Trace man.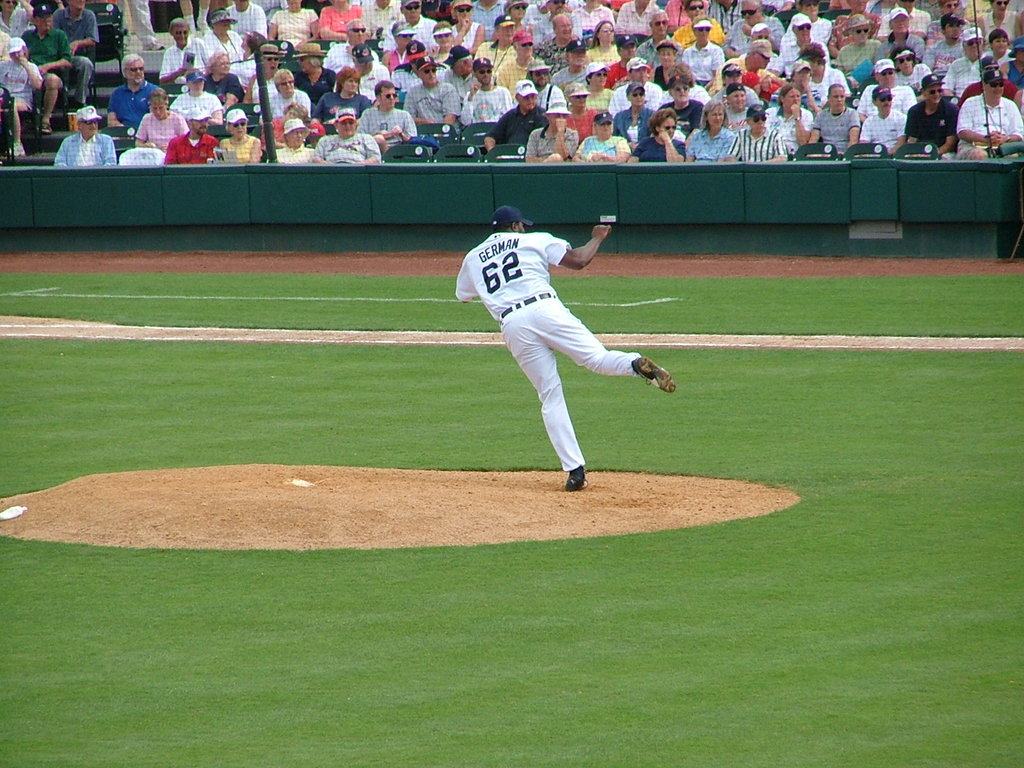
Traced to 430,200,687,473.
